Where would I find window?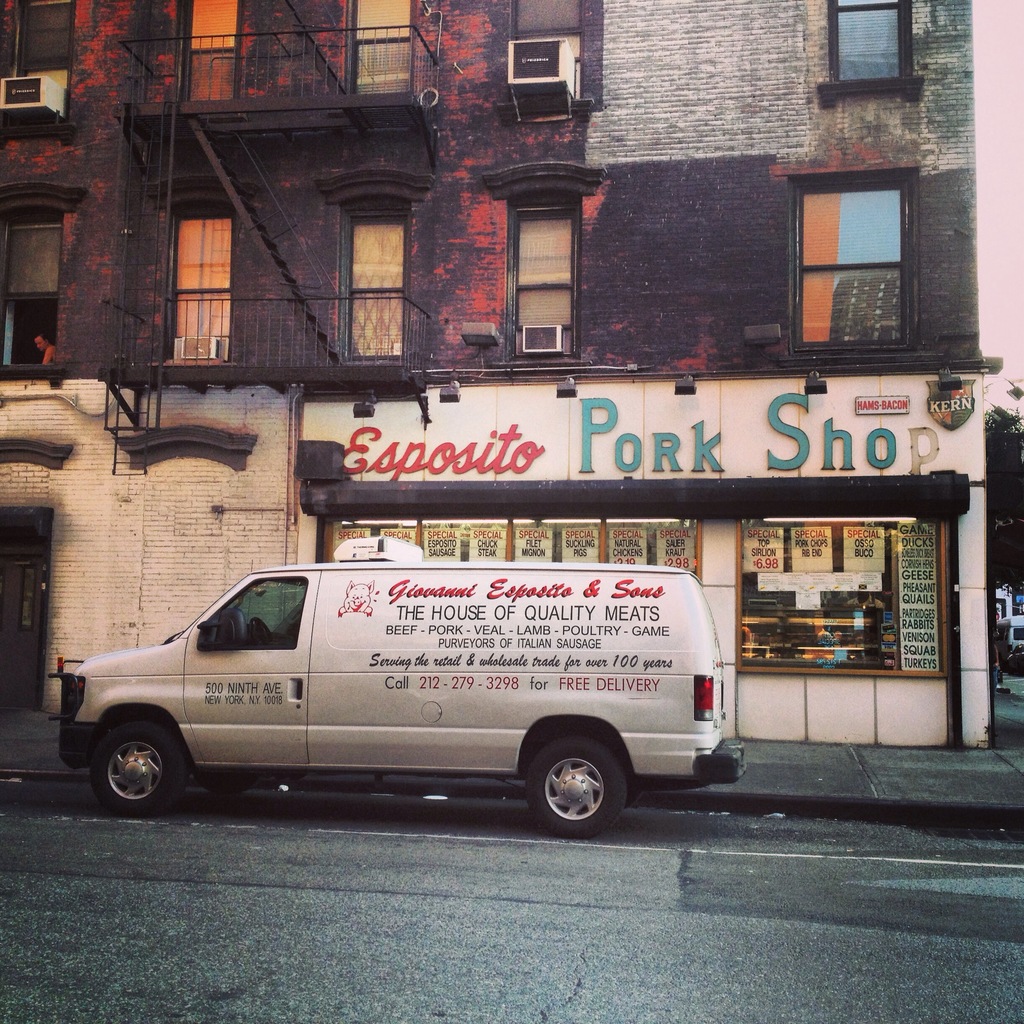
At crop(2, 212, 67, 372).
